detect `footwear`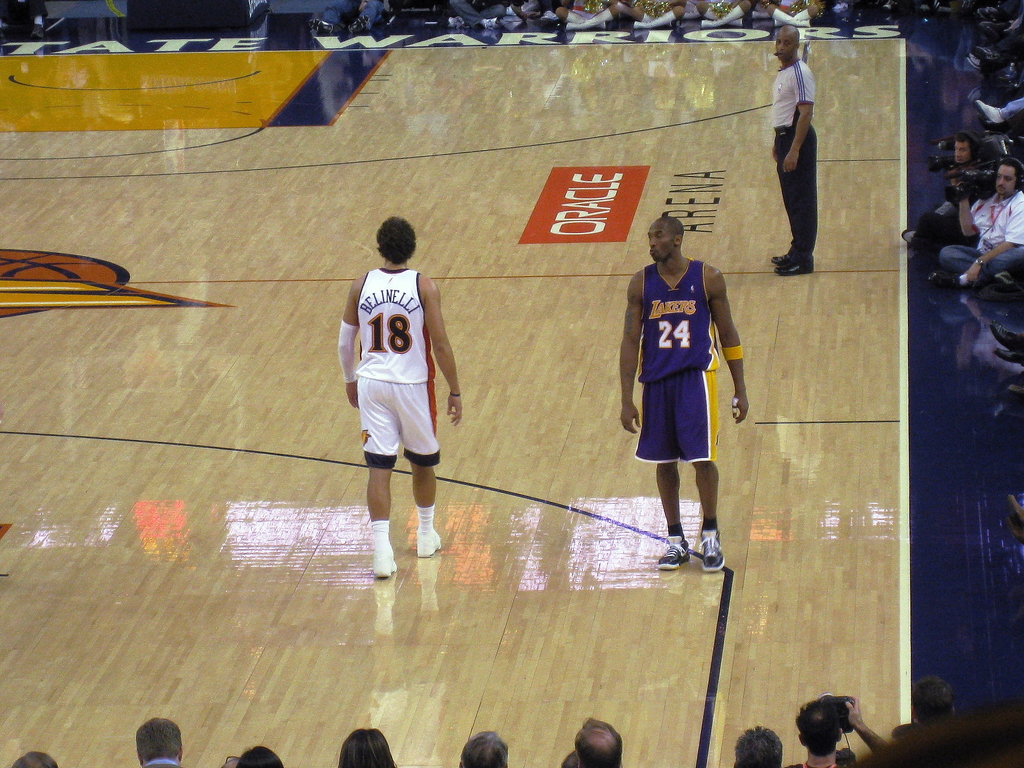
(left=443, top=13, right=461, bottom=29)
